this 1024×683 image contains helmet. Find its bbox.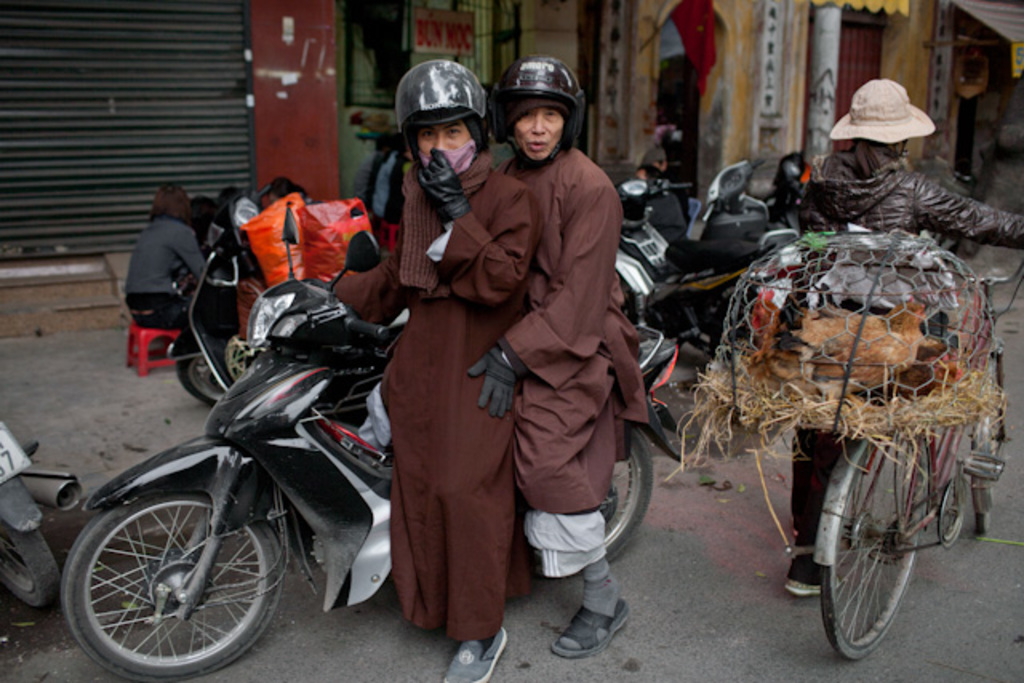
rect(493, 51, 584, 149).
